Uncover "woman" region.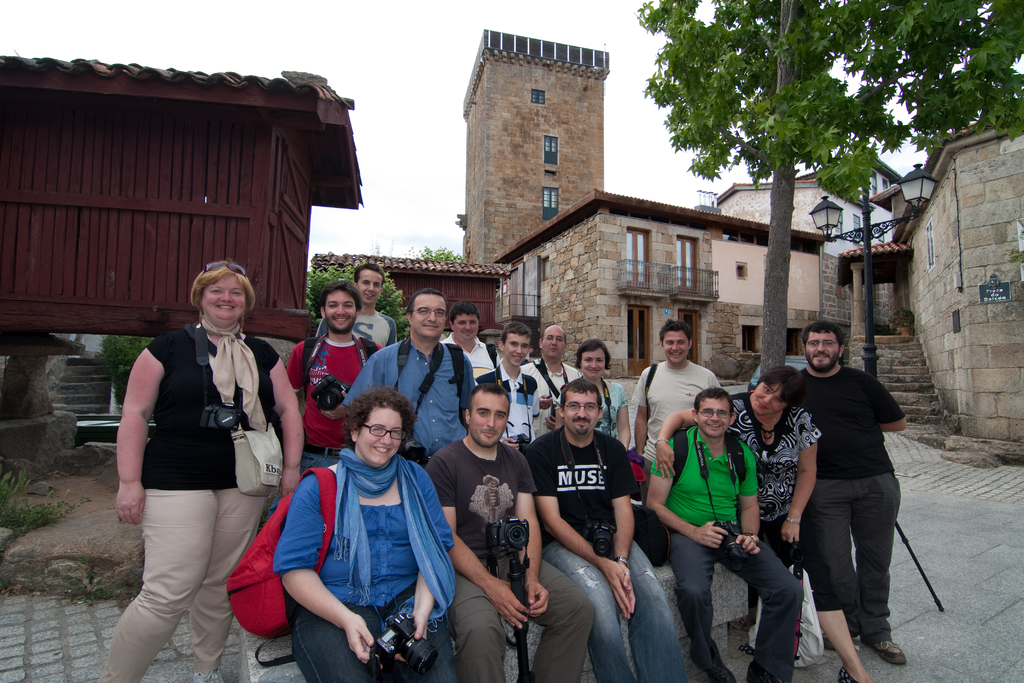
Uncovered: bbox(559, 340, 630, 446).
